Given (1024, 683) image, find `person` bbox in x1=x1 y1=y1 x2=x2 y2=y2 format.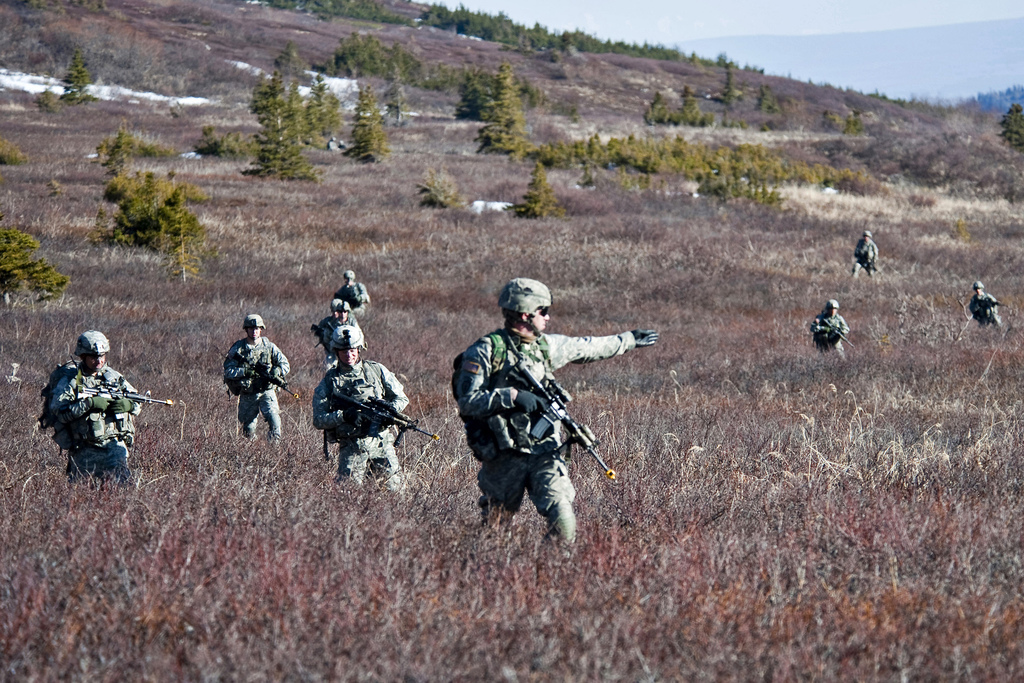
x1=968 y1=280 x2=1002 y2=329.
